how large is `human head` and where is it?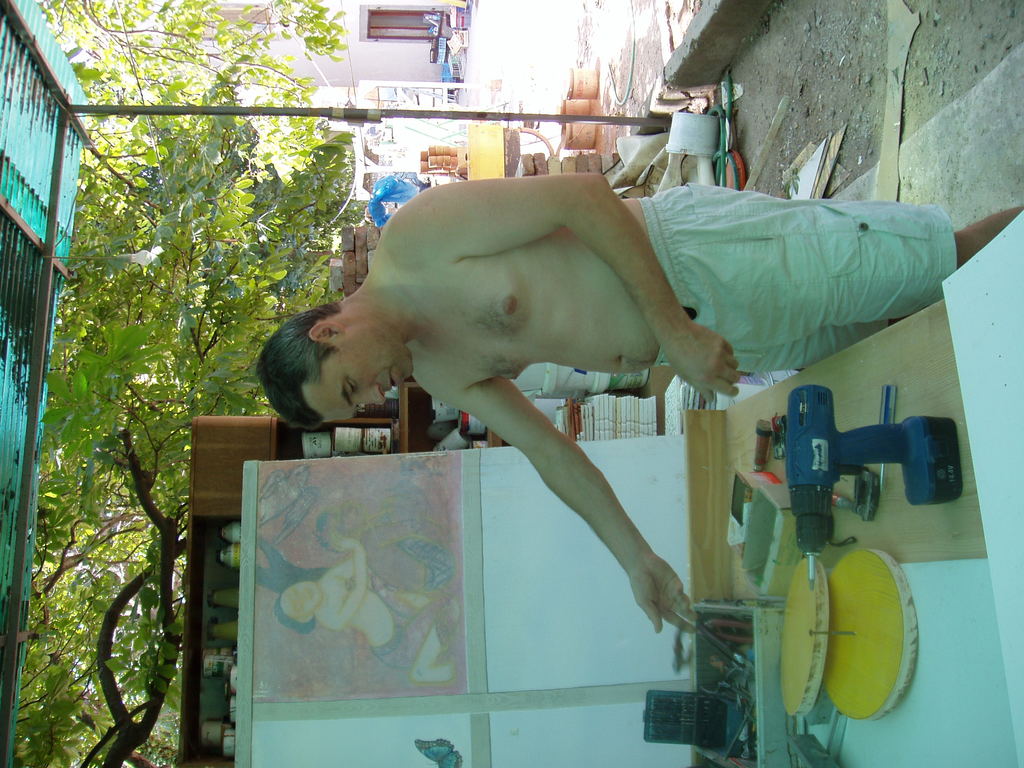
Bounding box: left=262, top=292, right=404, bottom=431.
